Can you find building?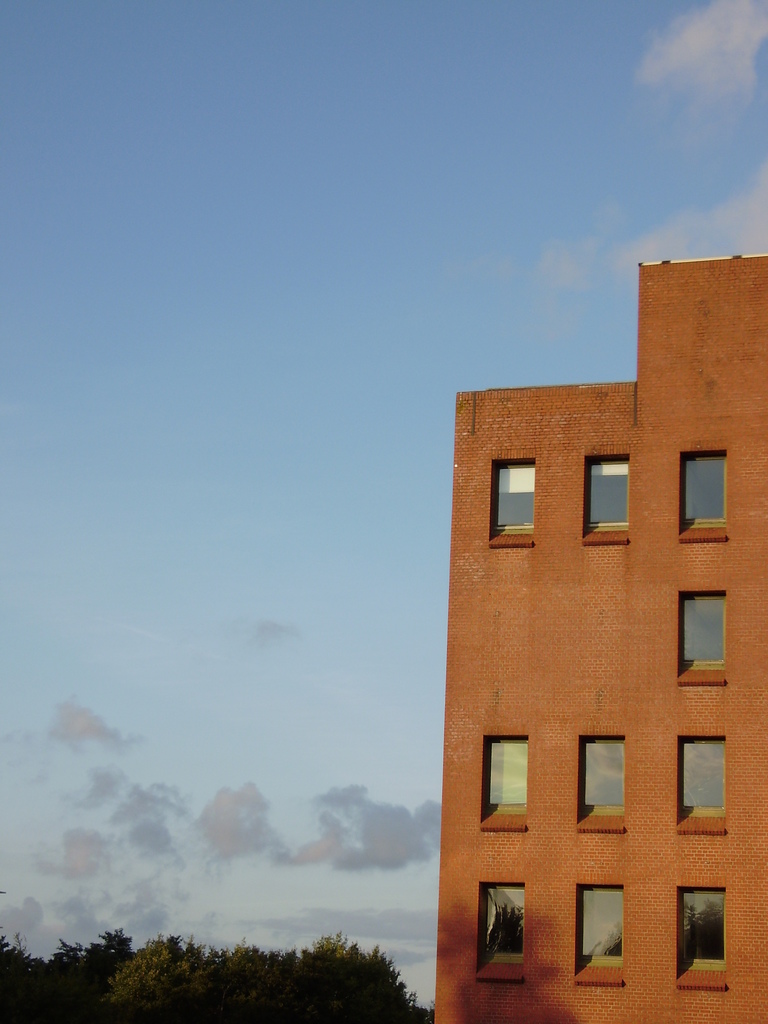
Yes, bounding box: <bbox>431, 255, 767, 1023</bbox>.
